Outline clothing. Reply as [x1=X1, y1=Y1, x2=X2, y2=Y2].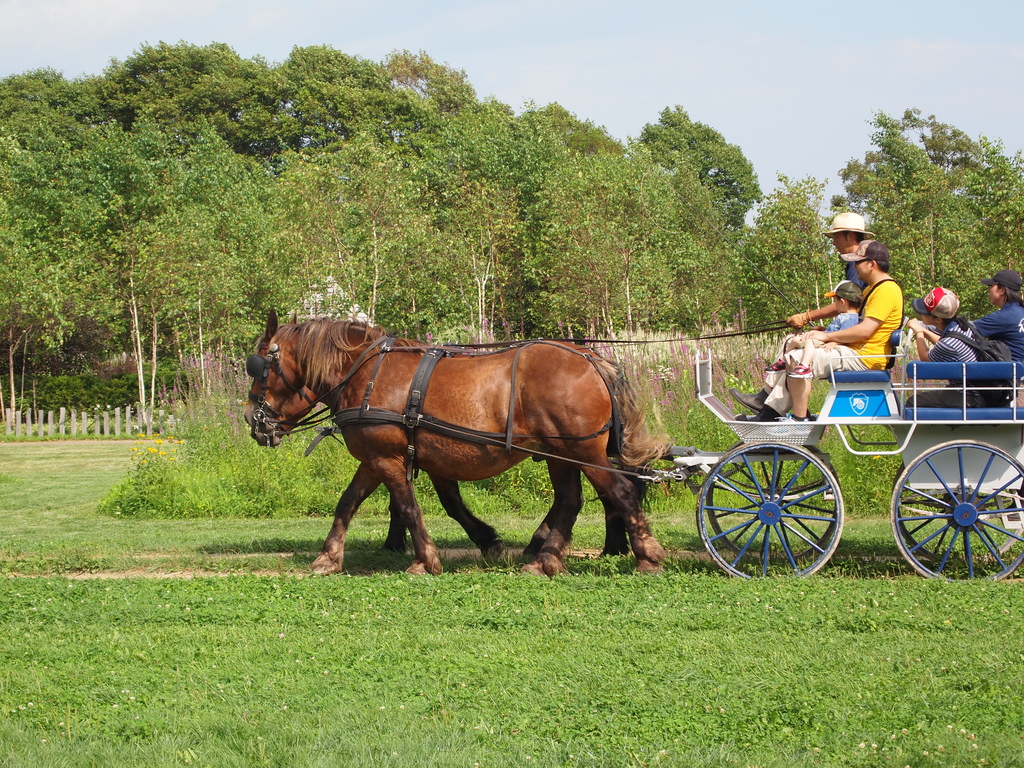
[x1=762, y1=259, x2=869, y2=417].
